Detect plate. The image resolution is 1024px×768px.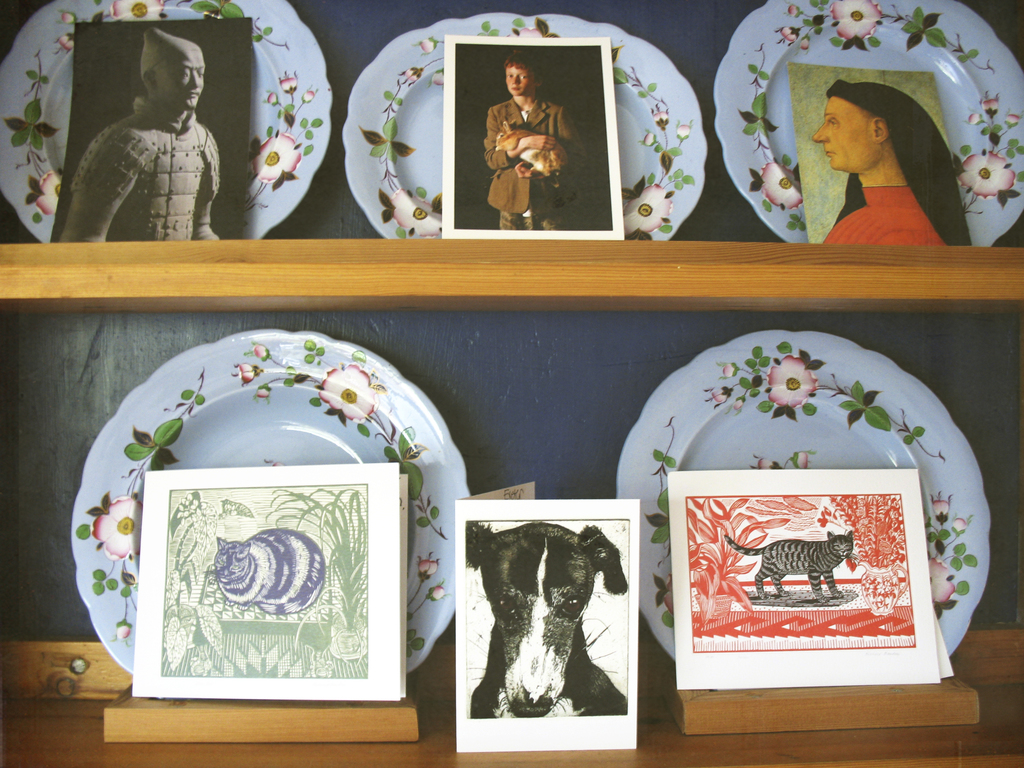
58/319/449/742.
